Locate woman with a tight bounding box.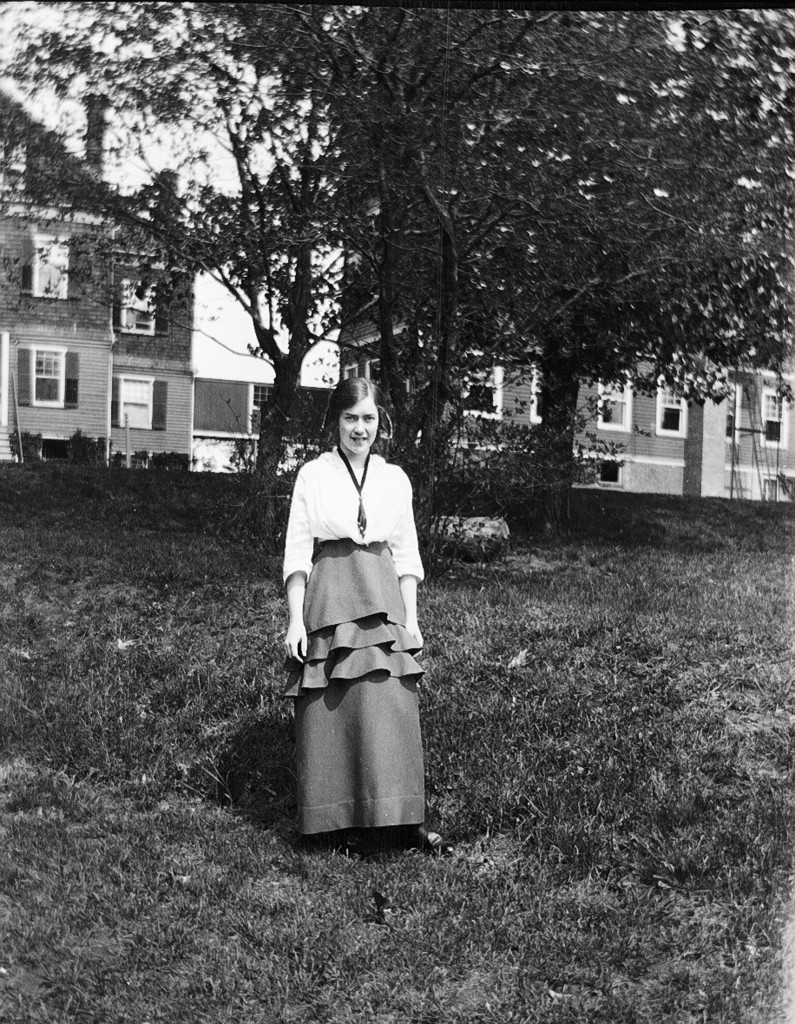
{"left": 280, "top": 392, "right": 441, "bottom": 866}.
